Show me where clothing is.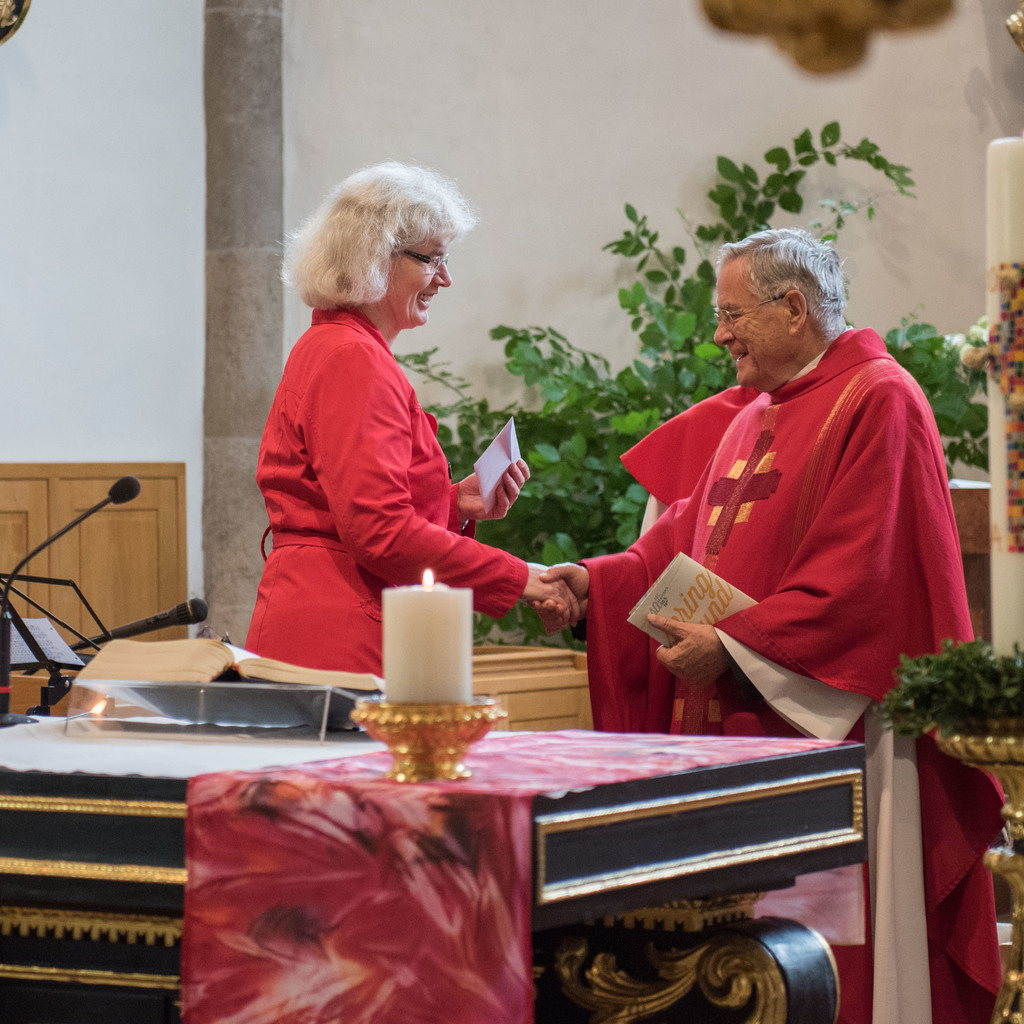
clothing is at crop(621, 306, 965, 752).
